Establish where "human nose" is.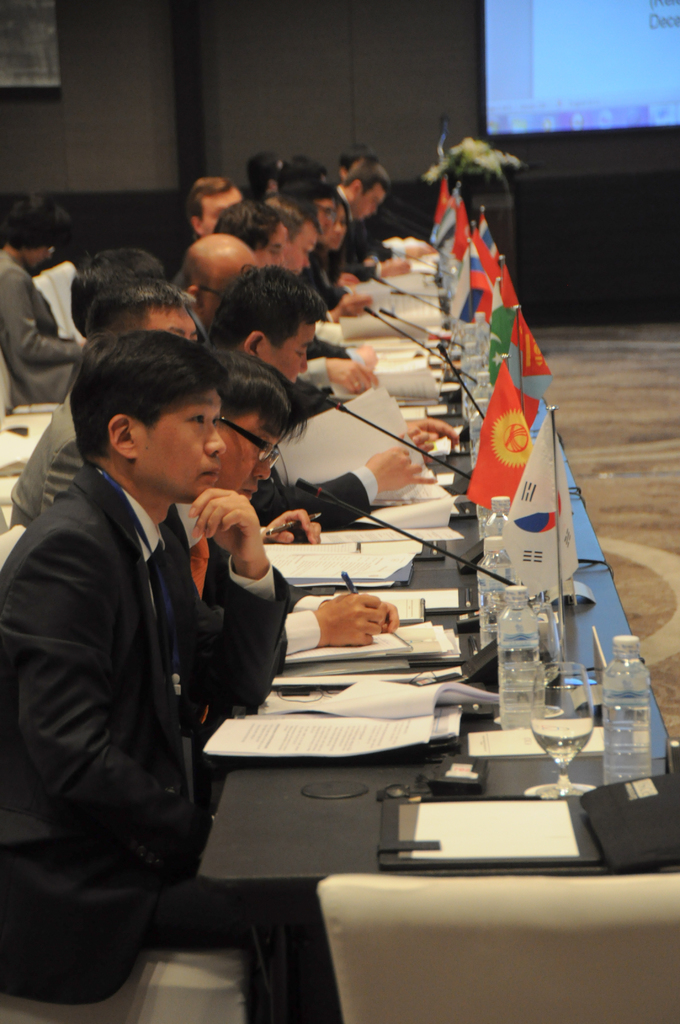
Established at locate(204, 419, 227, 459).
